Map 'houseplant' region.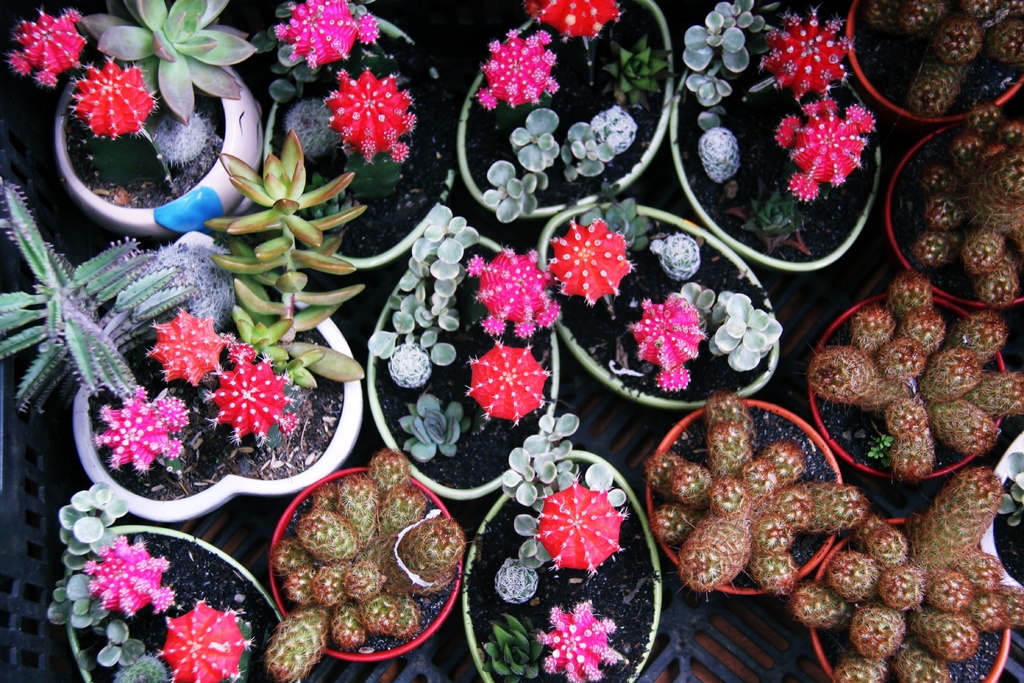
Mapped to bbox(788, 459, 1023, 682).
